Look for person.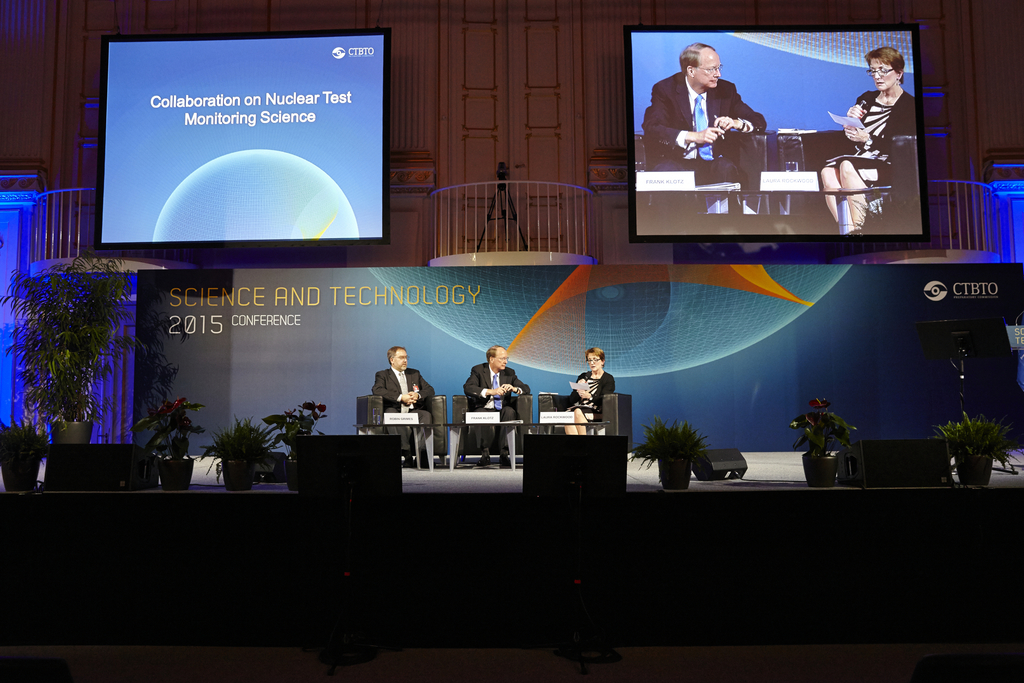
Found: rect(374, 337, 441, 472).
